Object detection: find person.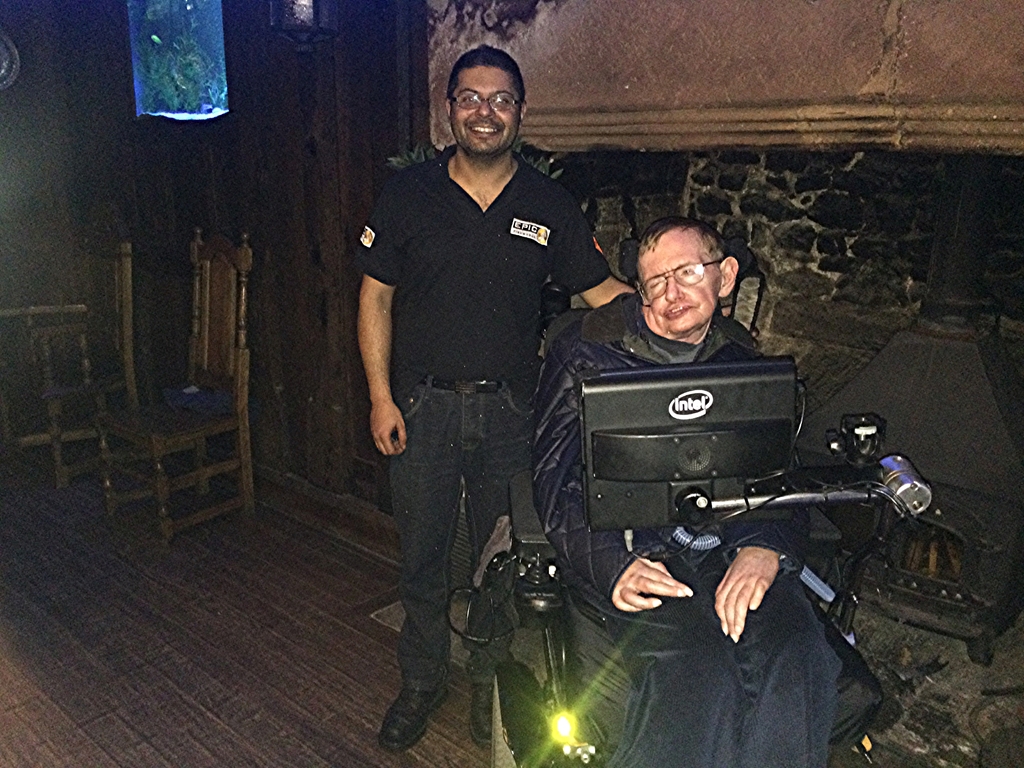
(360,35,639,755).
